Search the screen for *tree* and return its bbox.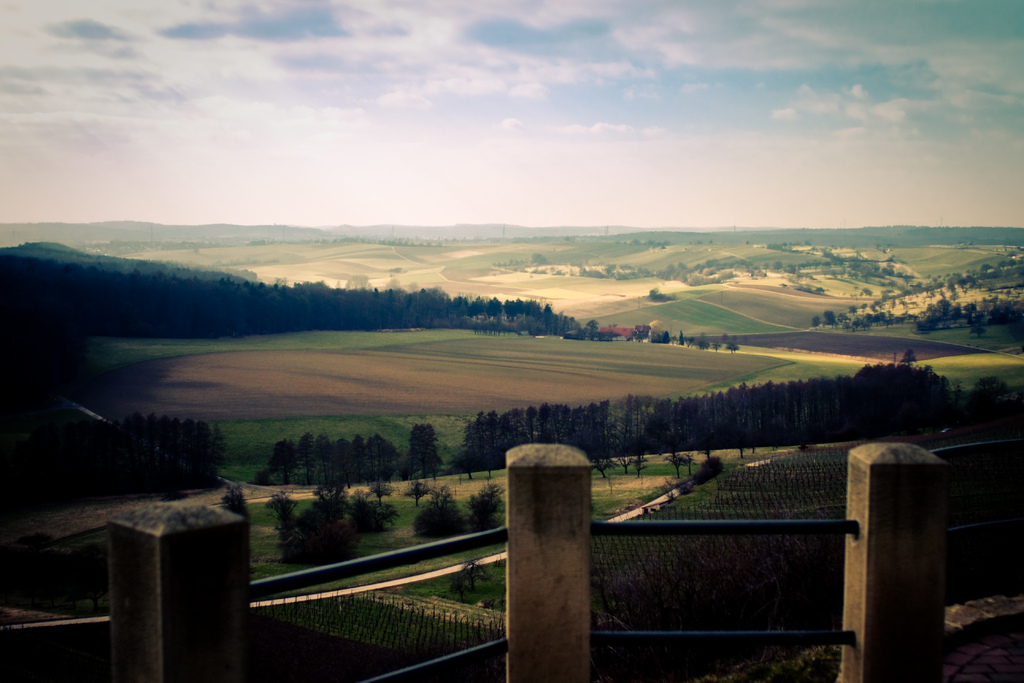
Found: detection(372, 472, 388, 500).
